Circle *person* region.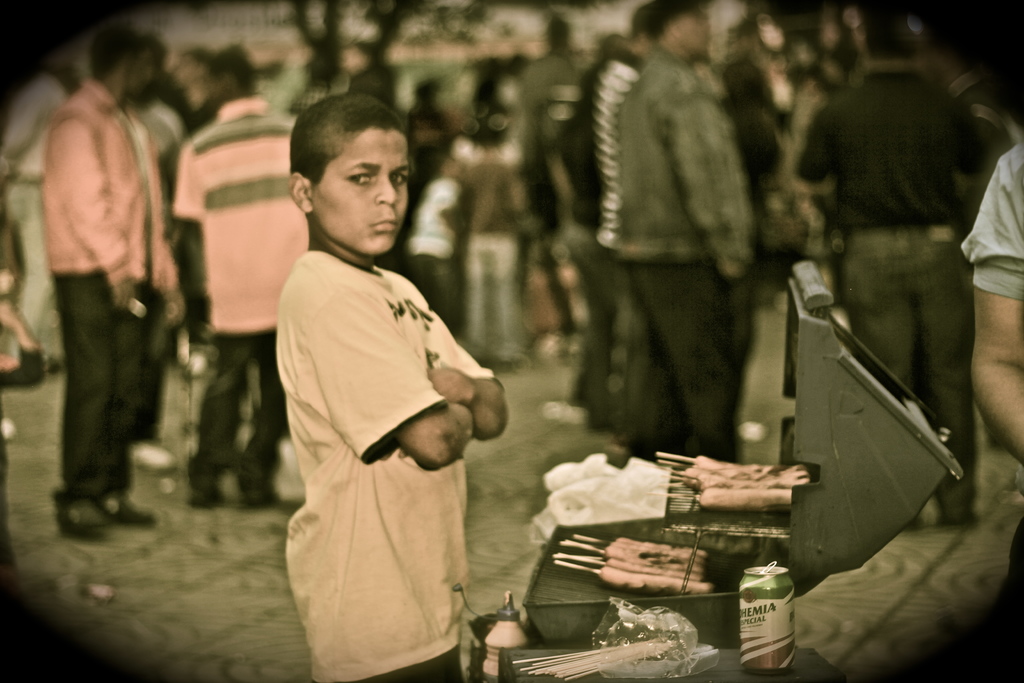
Region: crop(260, 83, 504, 682).
